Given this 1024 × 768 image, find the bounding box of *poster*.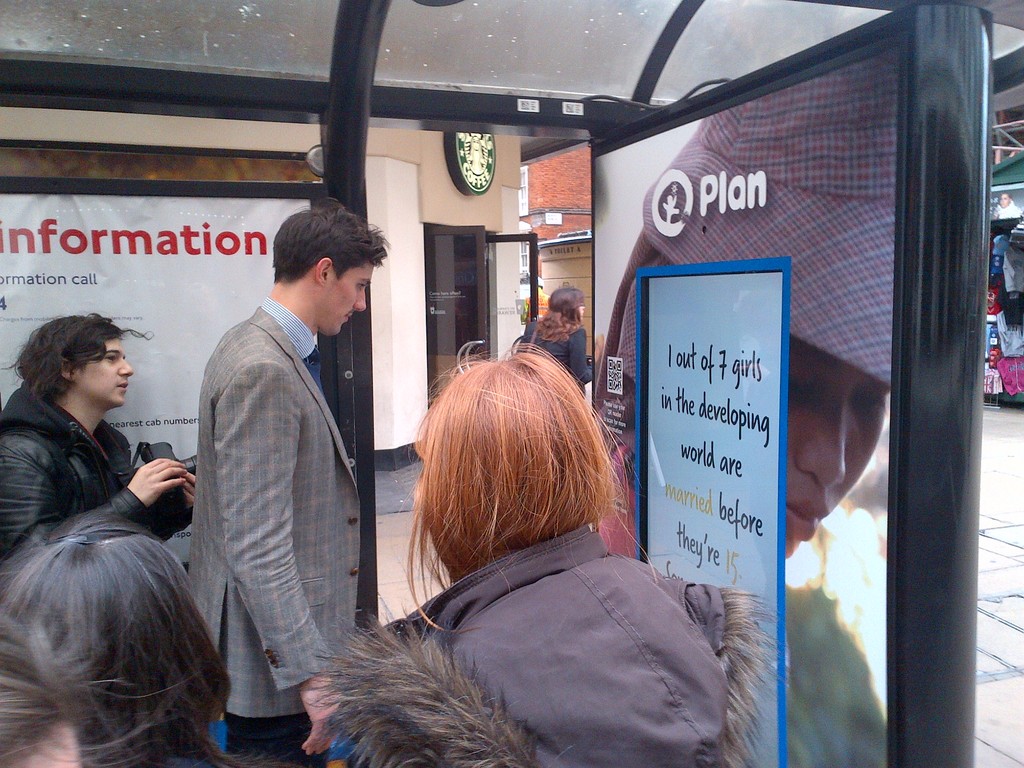
646 272 785 767.
